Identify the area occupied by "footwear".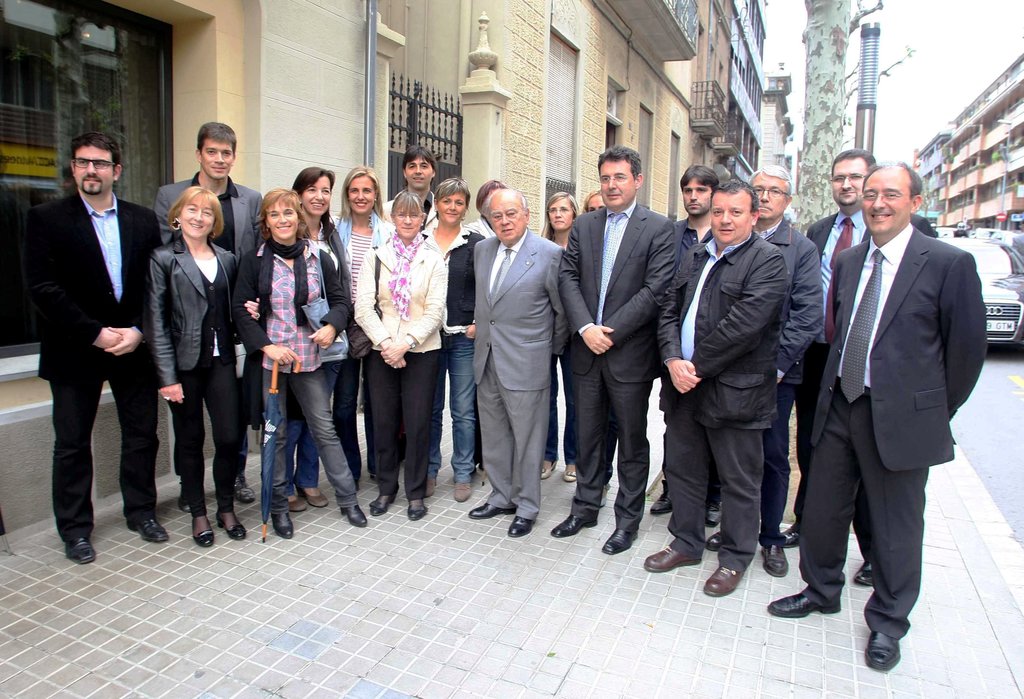
Area: 469,502,516,520.
